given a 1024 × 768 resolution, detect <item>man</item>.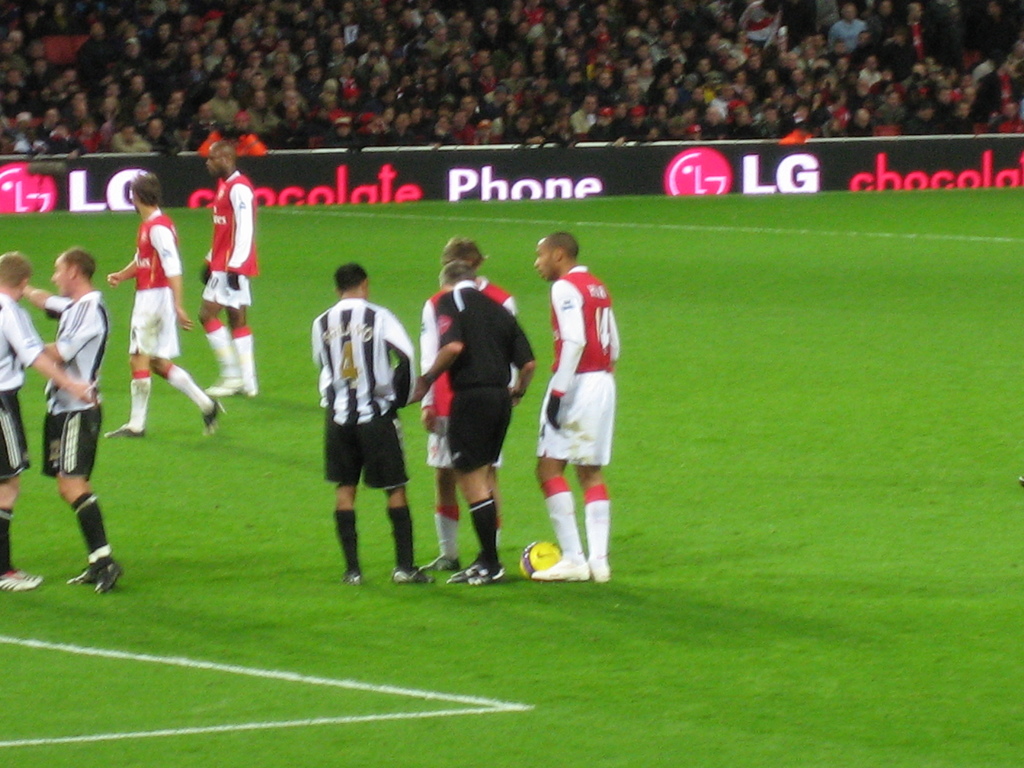
select_region(301, 250, 405, 588).
